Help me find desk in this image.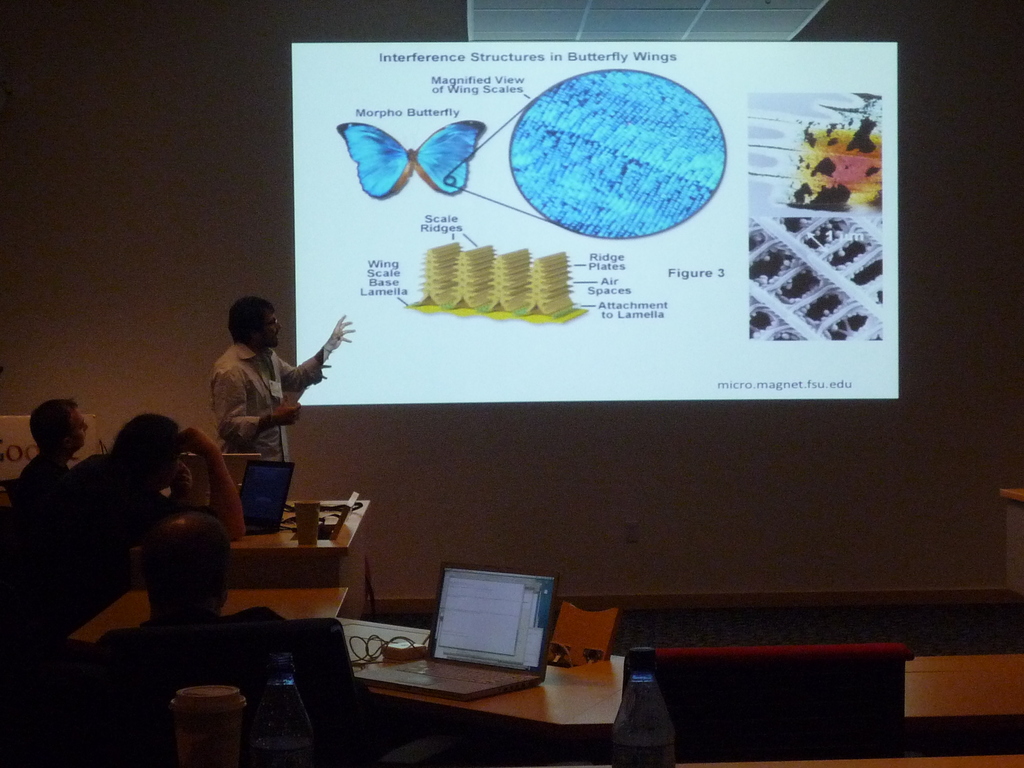
Found it: (x1=214, y1=586, x2=687, y2=761).
